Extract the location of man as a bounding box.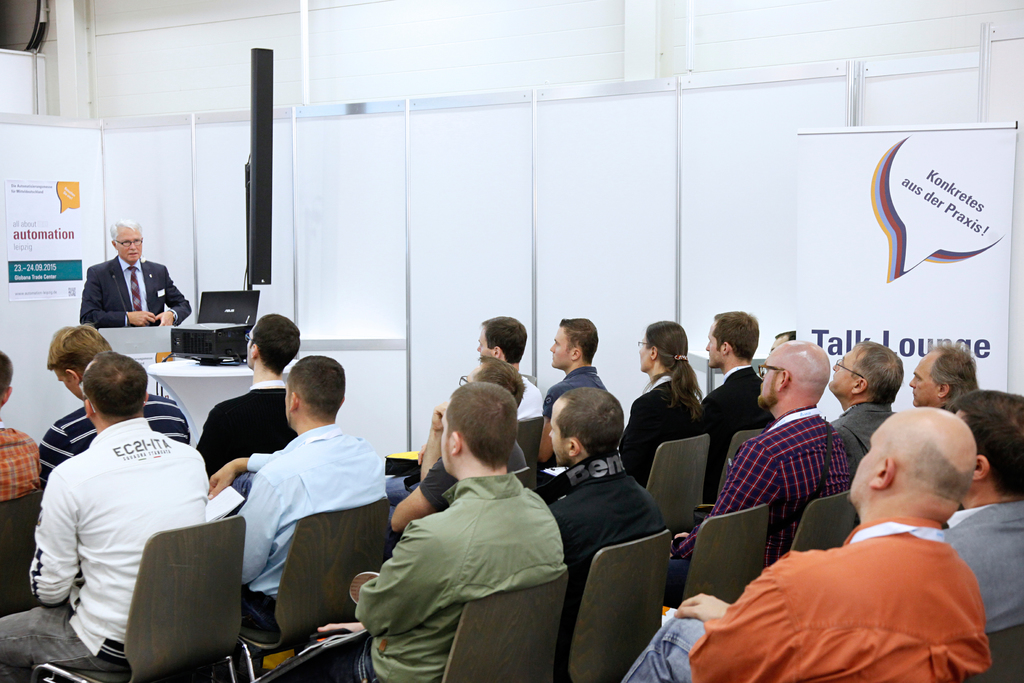
region(319, 379, 567, 682).
